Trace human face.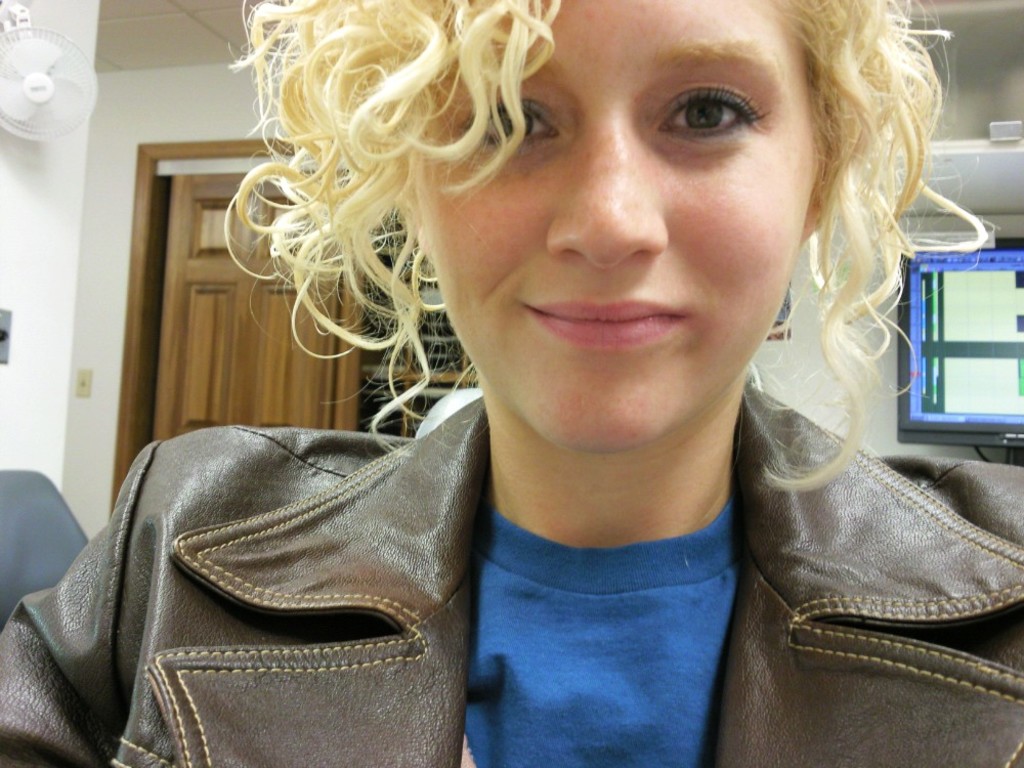
Traced to x1=413, y1=0, x2=816, y2=445.
